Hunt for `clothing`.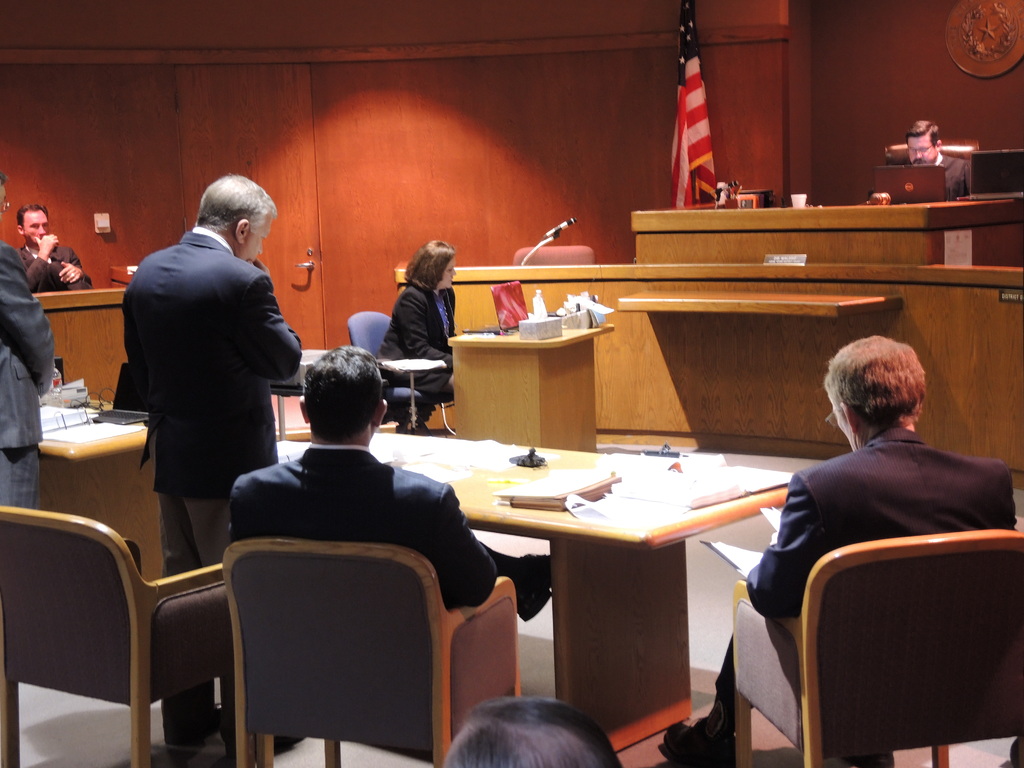
Hunted down at (x1=895, y1=160, x2=979, y2=207).
